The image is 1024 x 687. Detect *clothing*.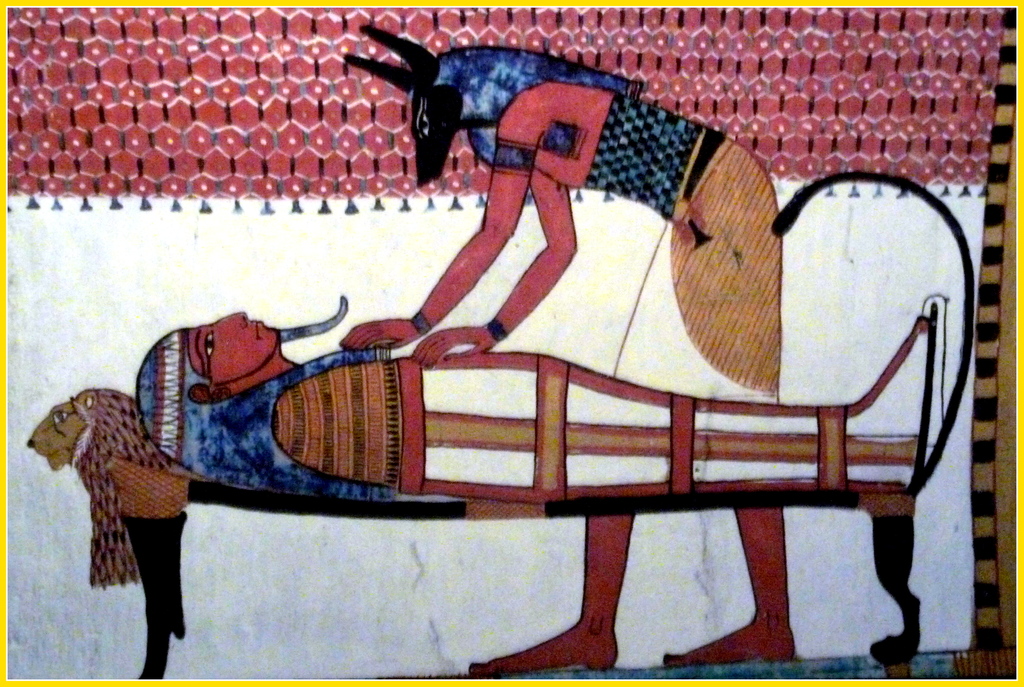
Detection: {"left": 444, "top": 72, "right": 798, "bottom": 432}.
